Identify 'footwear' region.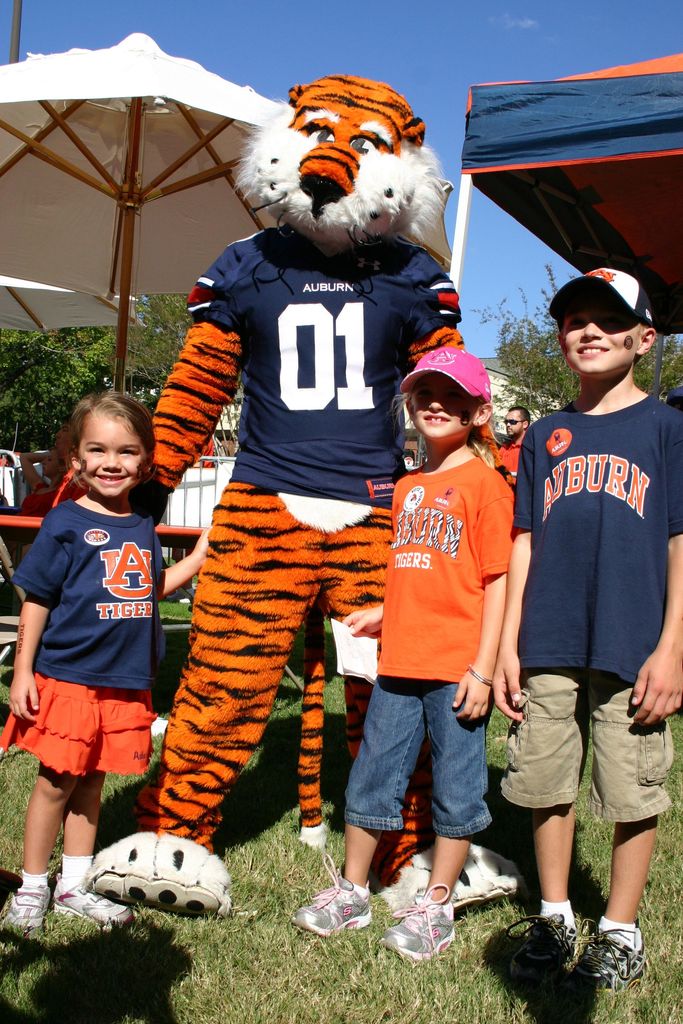
Region: detection(381, 900, 456, 968).
